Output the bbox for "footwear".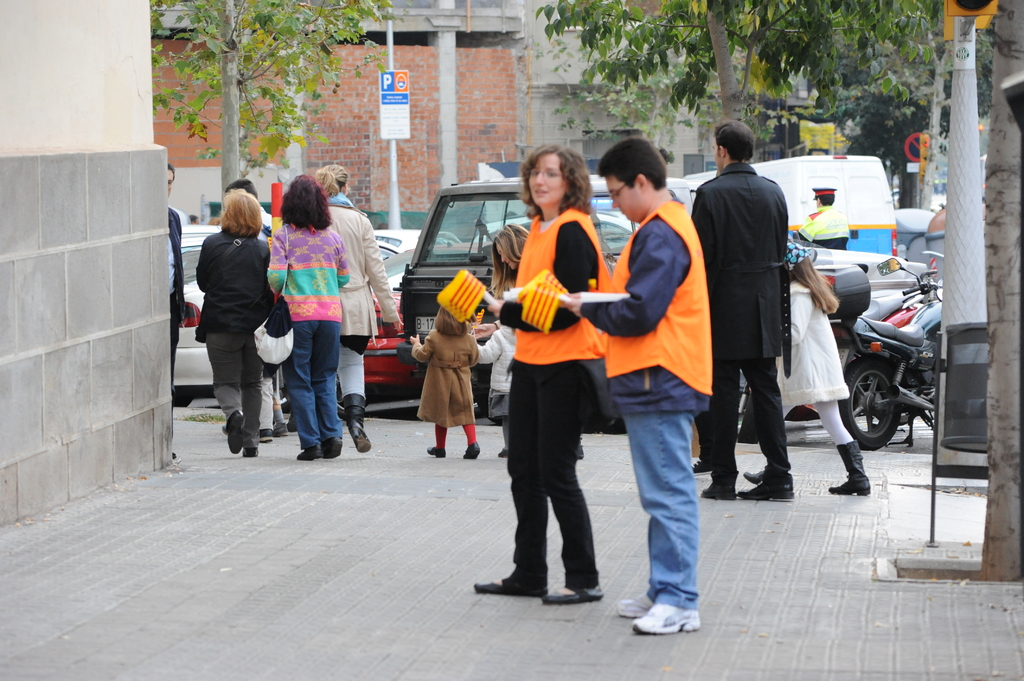
<bbox>461, 440, 479, 460</bbox>.
